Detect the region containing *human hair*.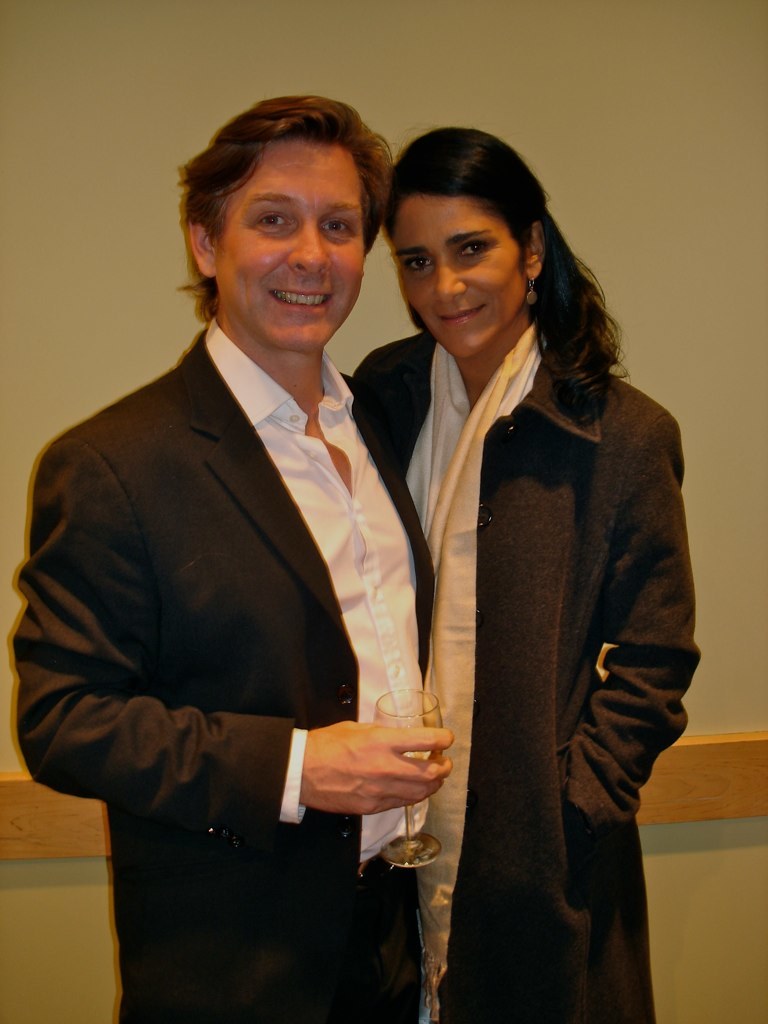
<box>175,95,385,303</box>.
